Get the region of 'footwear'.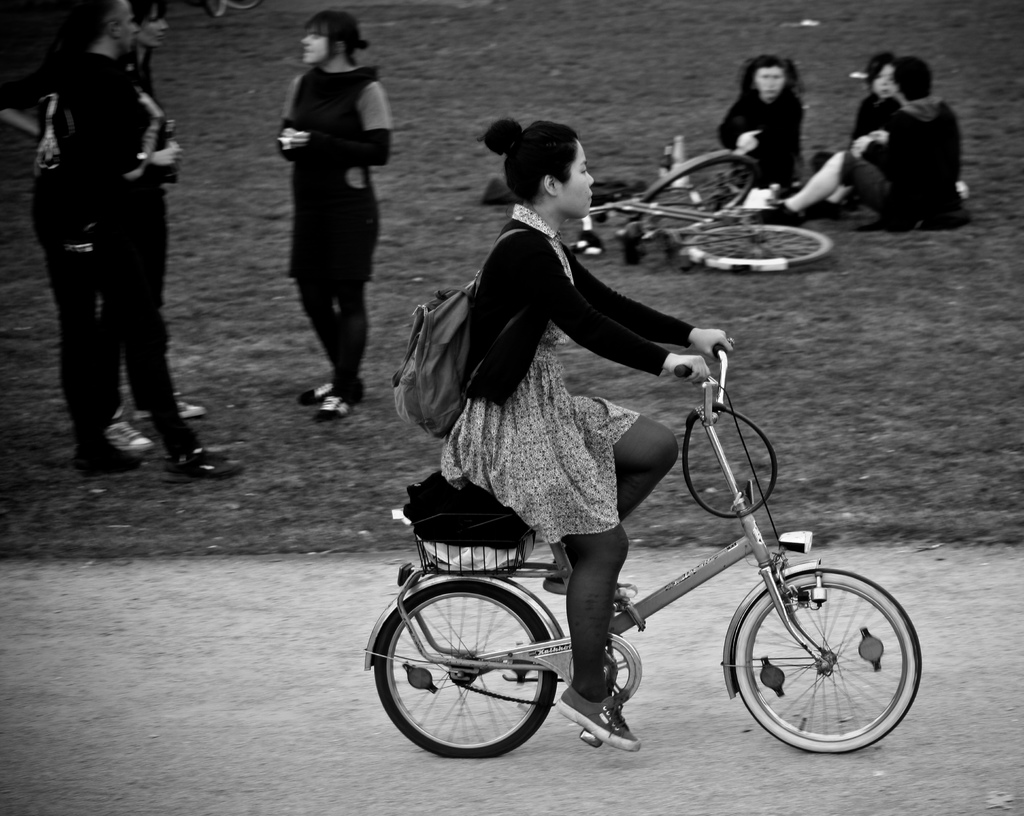
<box>178,396,207,423</box>.
